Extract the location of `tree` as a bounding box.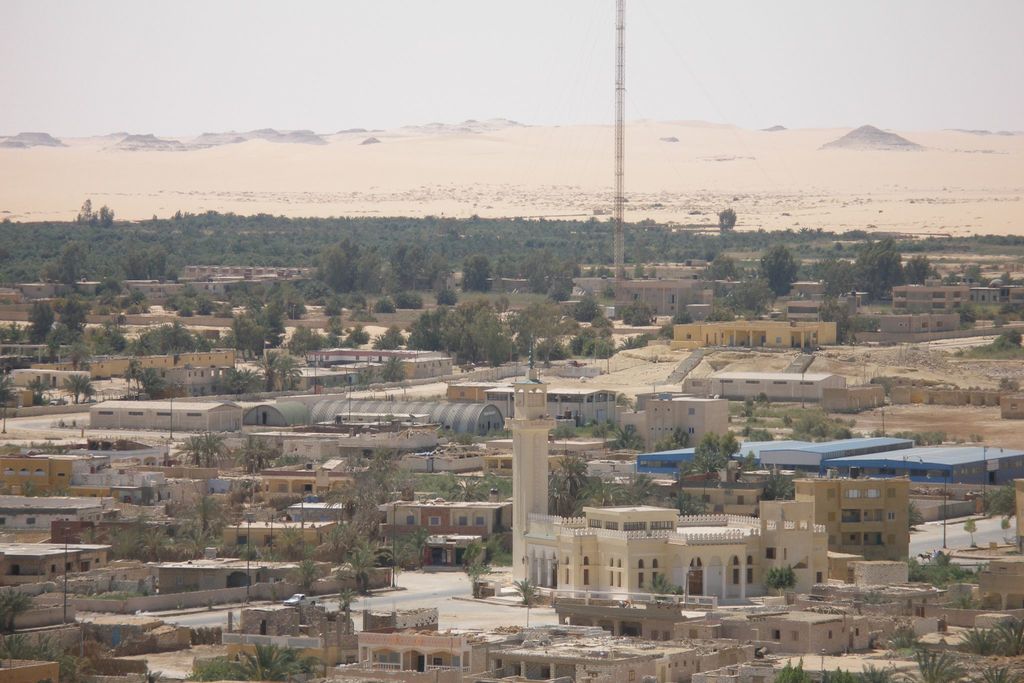
(left=236, top=440, right=274, bottom=475).
